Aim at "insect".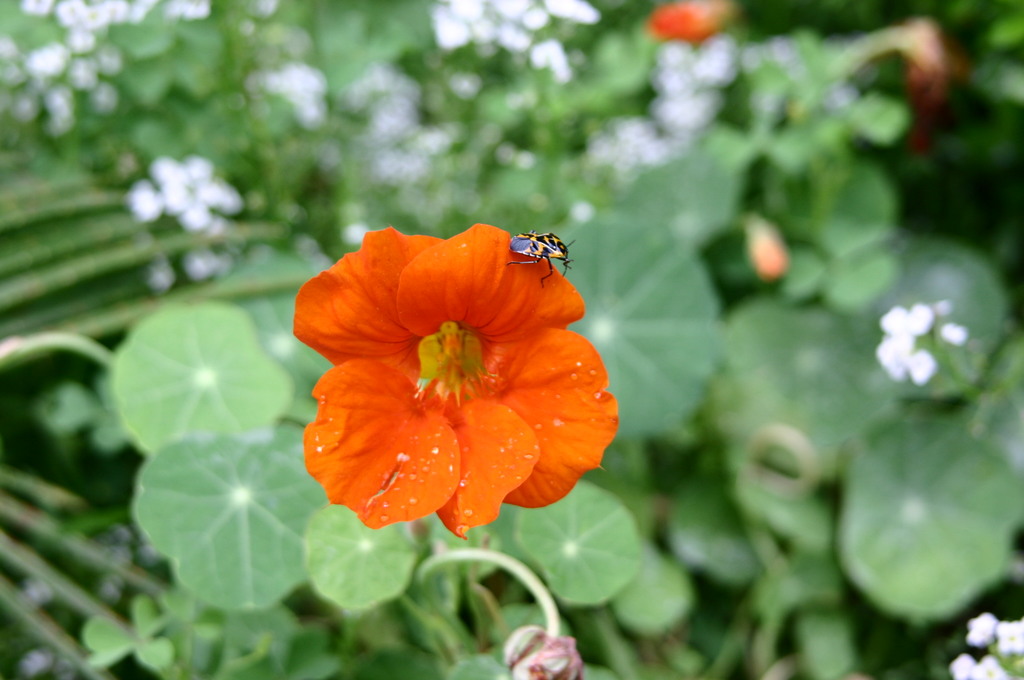
Aimed at {"x1": 504, "y1": 230, "x2": 573, "y2": 287}.
